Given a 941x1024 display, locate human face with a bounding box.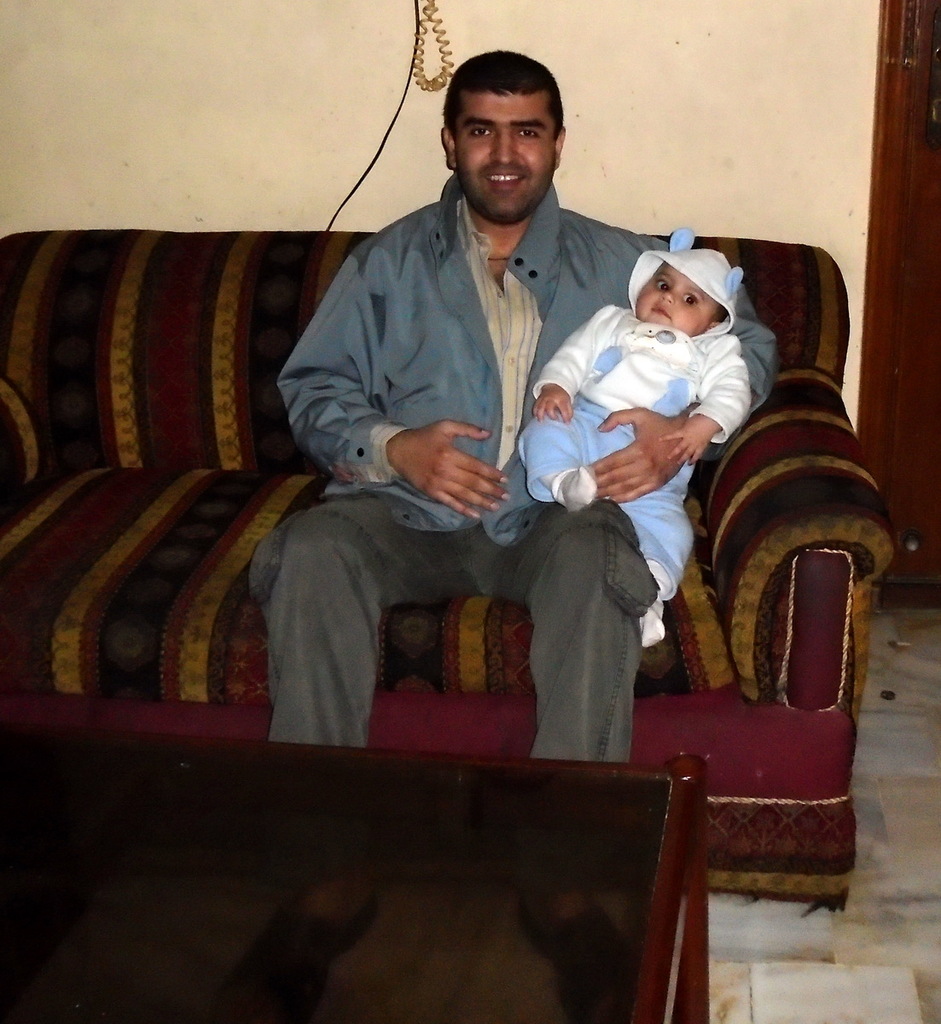
Located: <region>634, 262, 718, 335</region>.
